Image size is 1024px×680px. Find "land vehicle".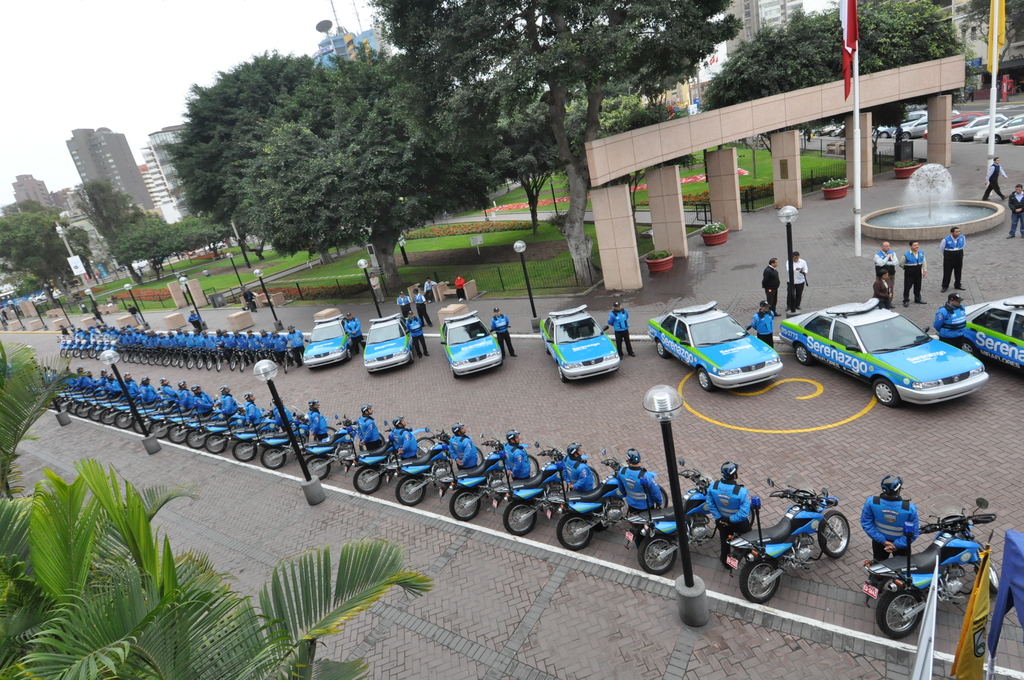
(363,312,415,375).
